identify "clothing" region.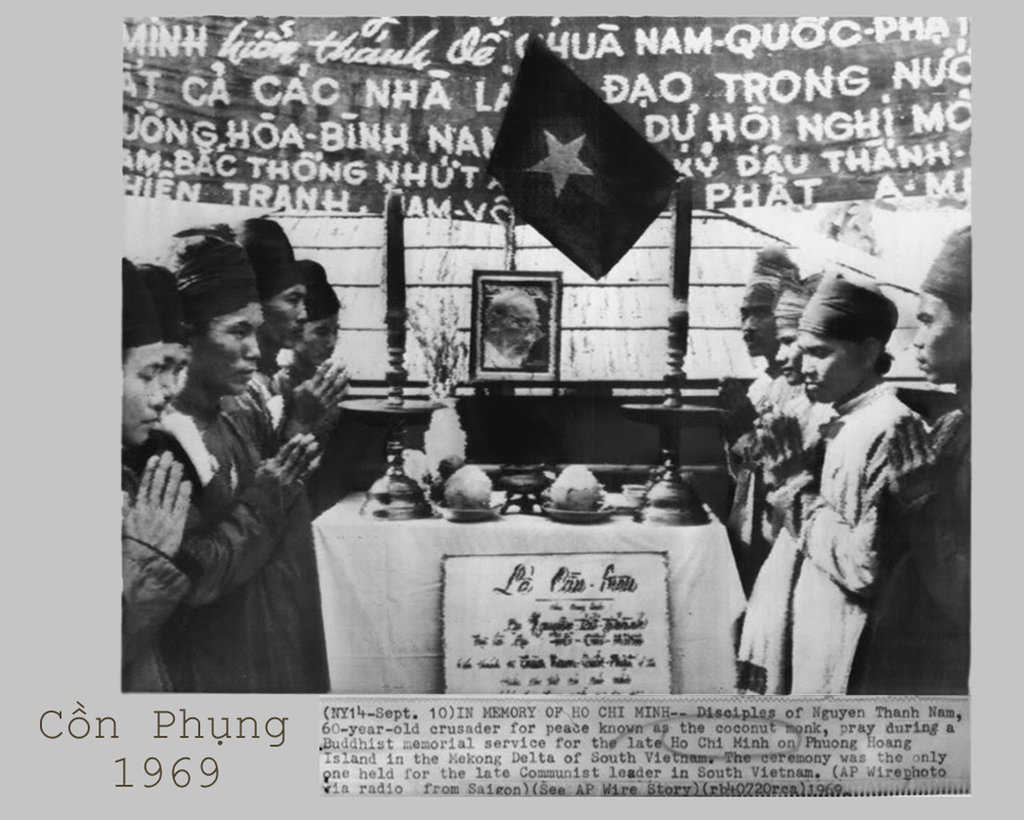
Region: BBox(160, 432, 280, 683).
